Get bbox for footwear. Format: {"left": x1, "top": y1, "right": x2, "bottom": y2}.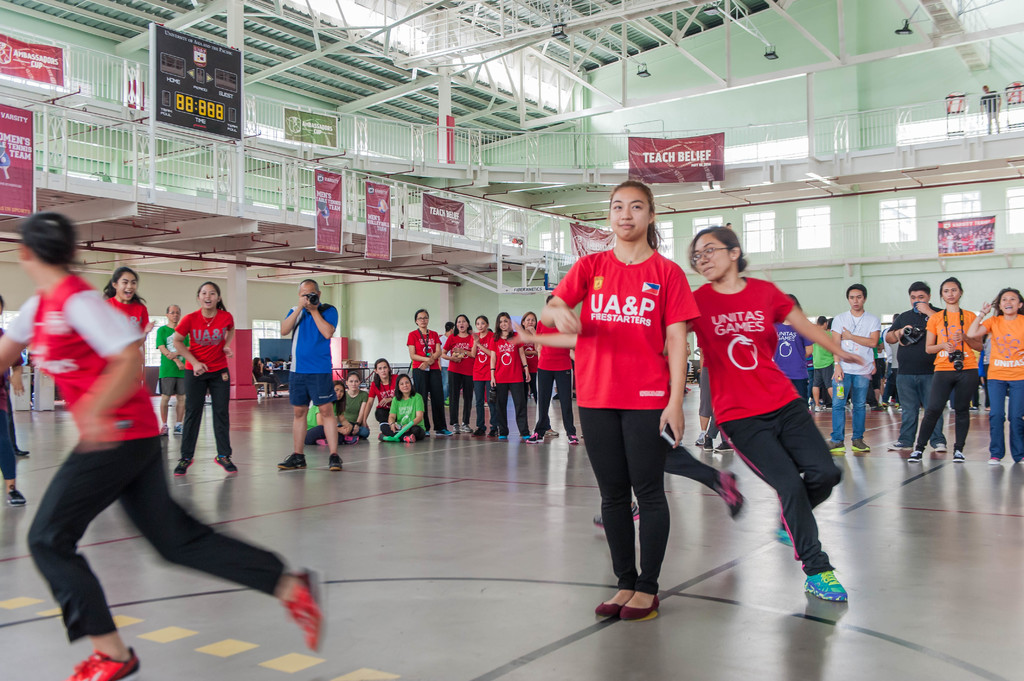
{"left": 177, "top": 423, "right": 184, "bottom": 436}.
